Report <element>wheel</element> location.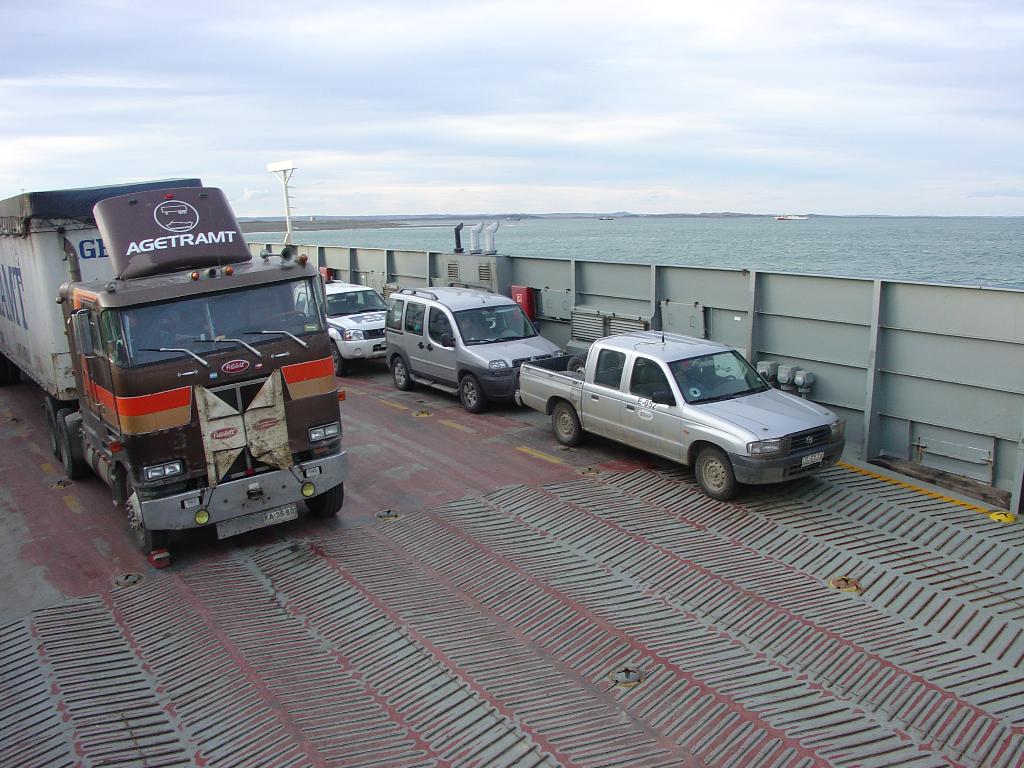
Report: {"x1": 552, "y1": 401, "x2": 582, "y2": 447}.
